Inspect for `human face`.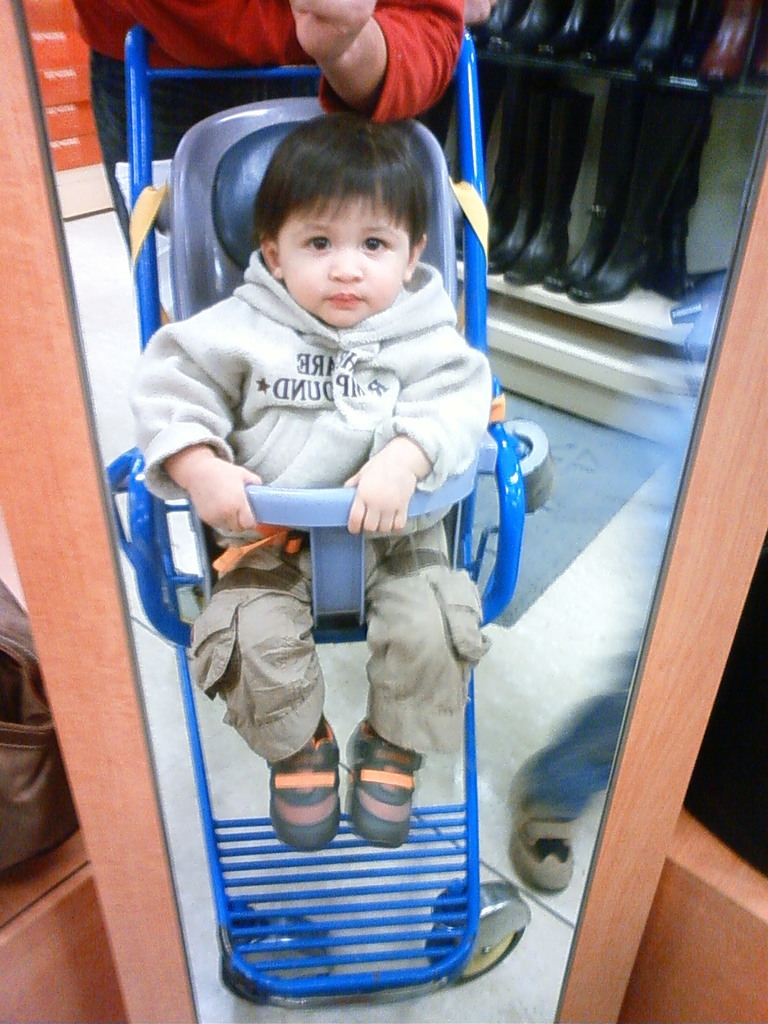
Inspection: (x1=278, y1=197, x2=411, y2=326).
